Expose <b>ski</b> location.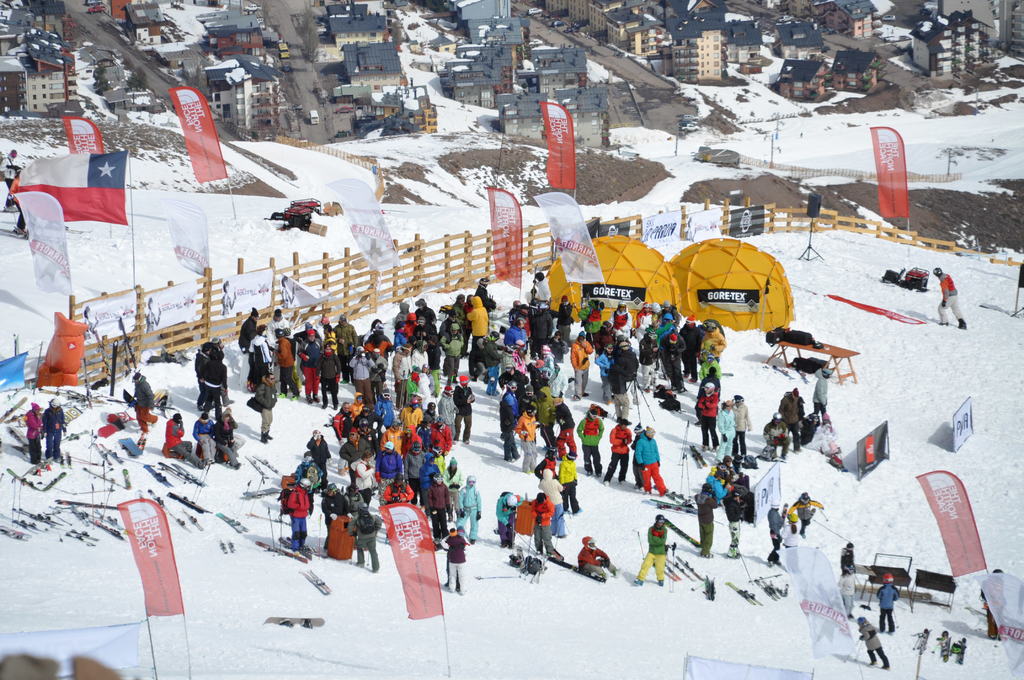
Exposed at (723, 578, 761, 606).
